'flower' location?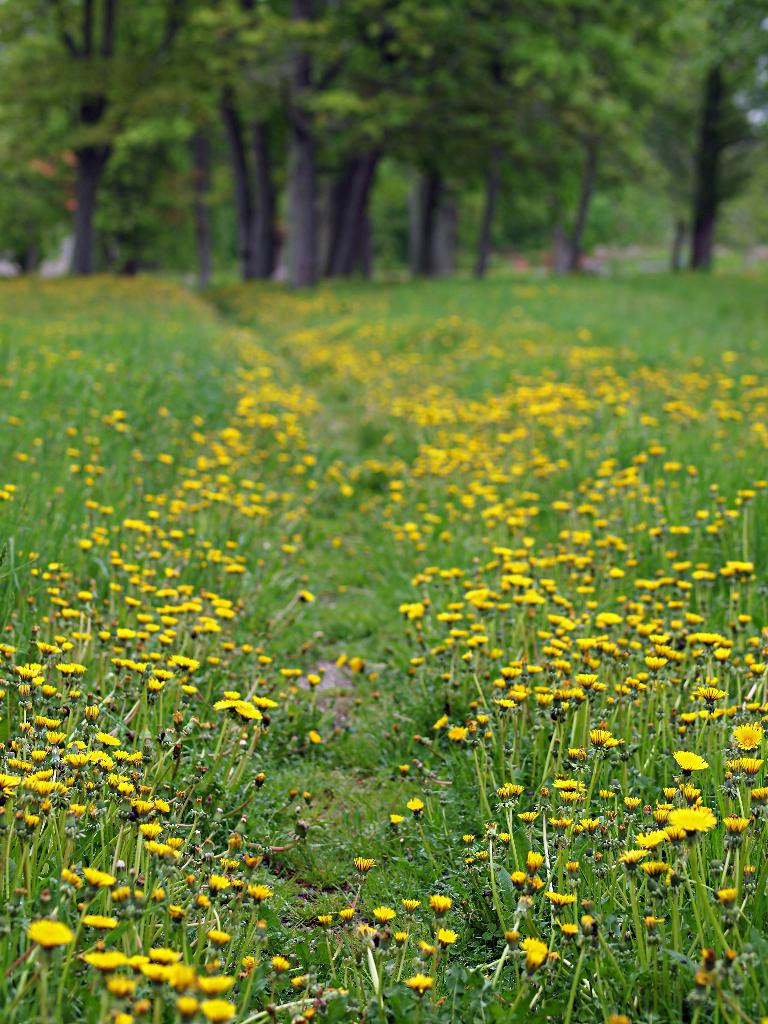
79/910/119/931
